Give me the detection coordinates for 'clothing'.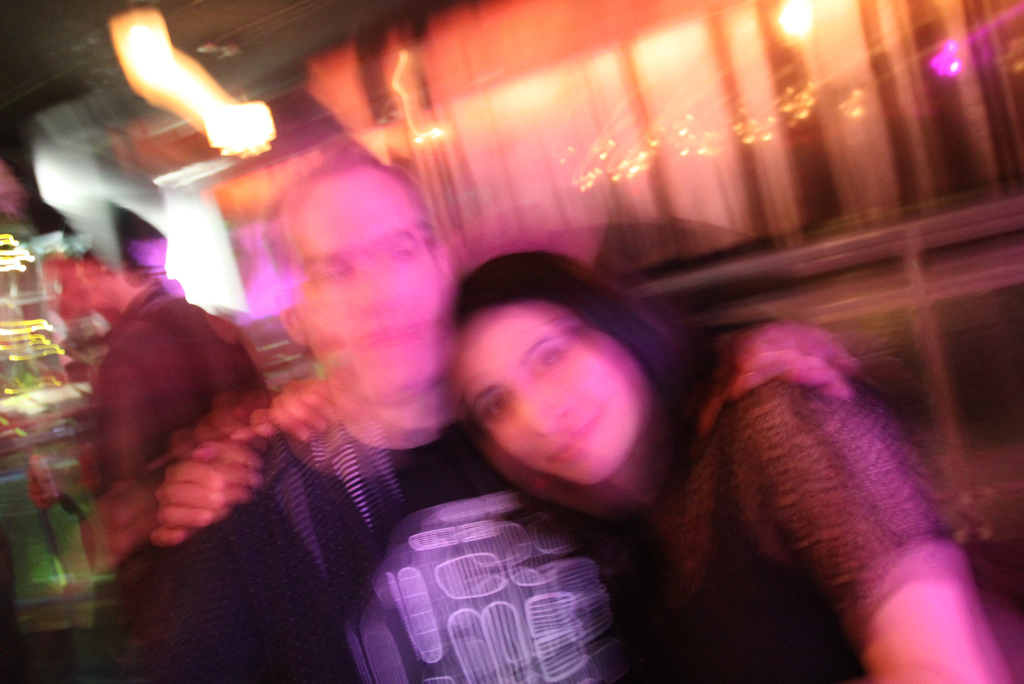
select_region(86, 273, 281, 623).
